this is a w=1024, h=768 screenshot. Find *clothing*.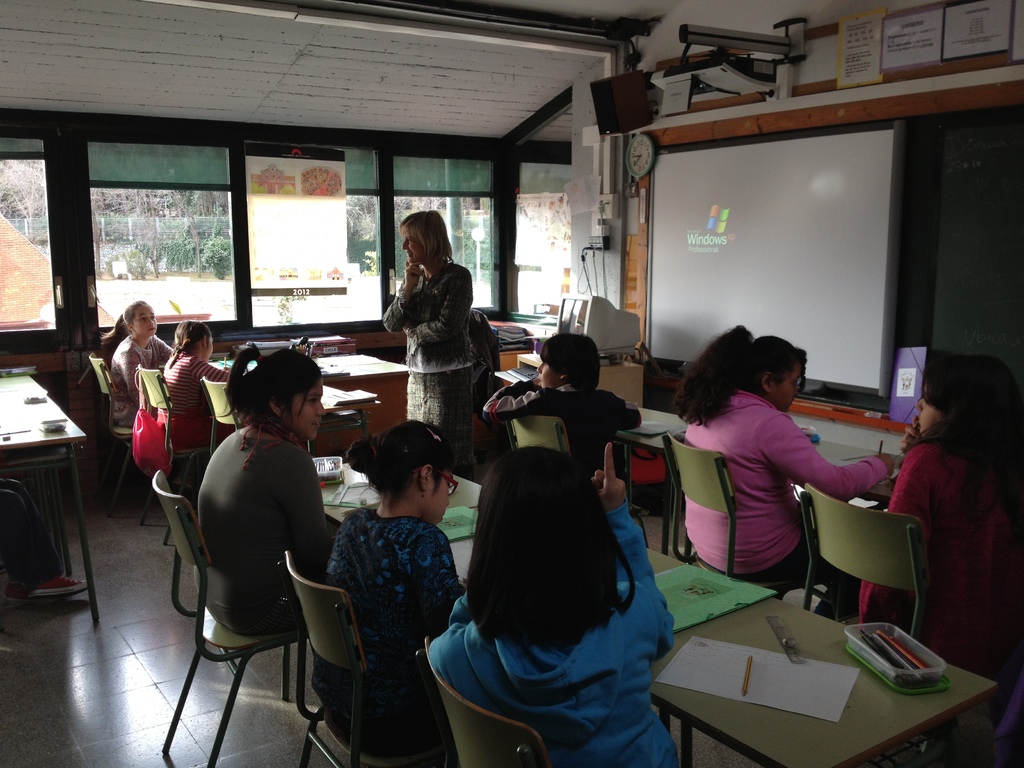
Bounding box: [left=104, top=332, right=171, bottom=433].
